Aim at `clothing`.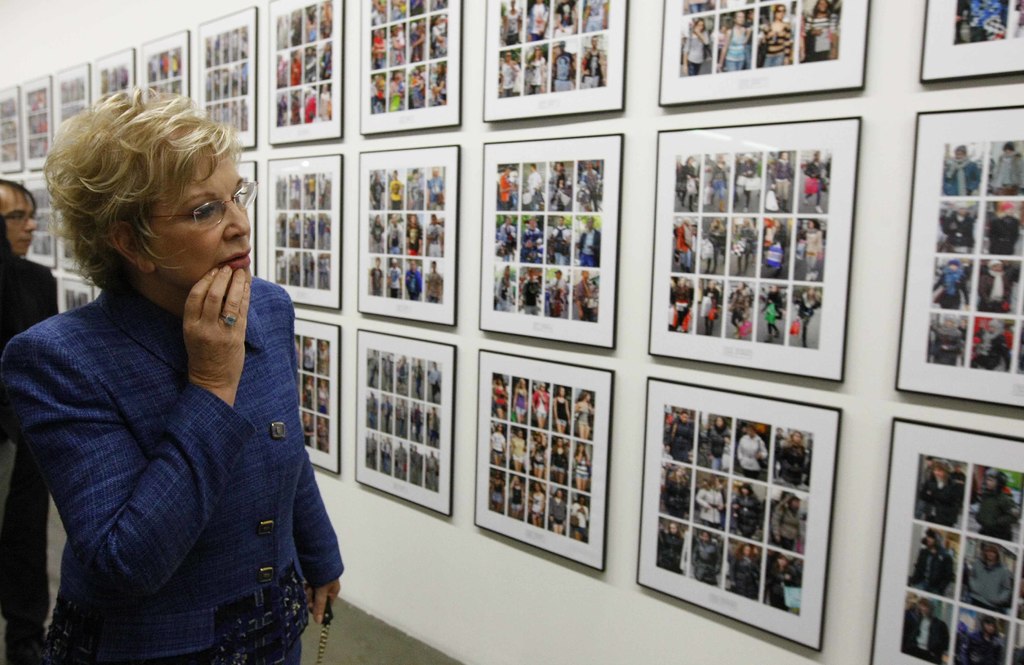
Aimed at 703, 290, 718, 332.
